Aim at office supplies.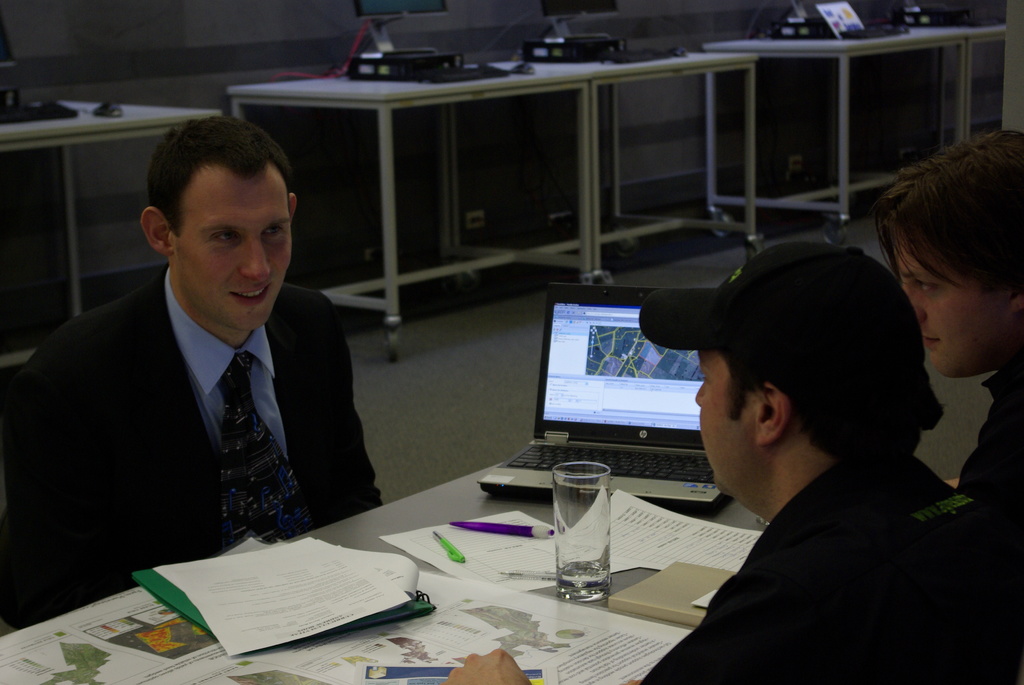
Aimed at 892:0:943:35.
